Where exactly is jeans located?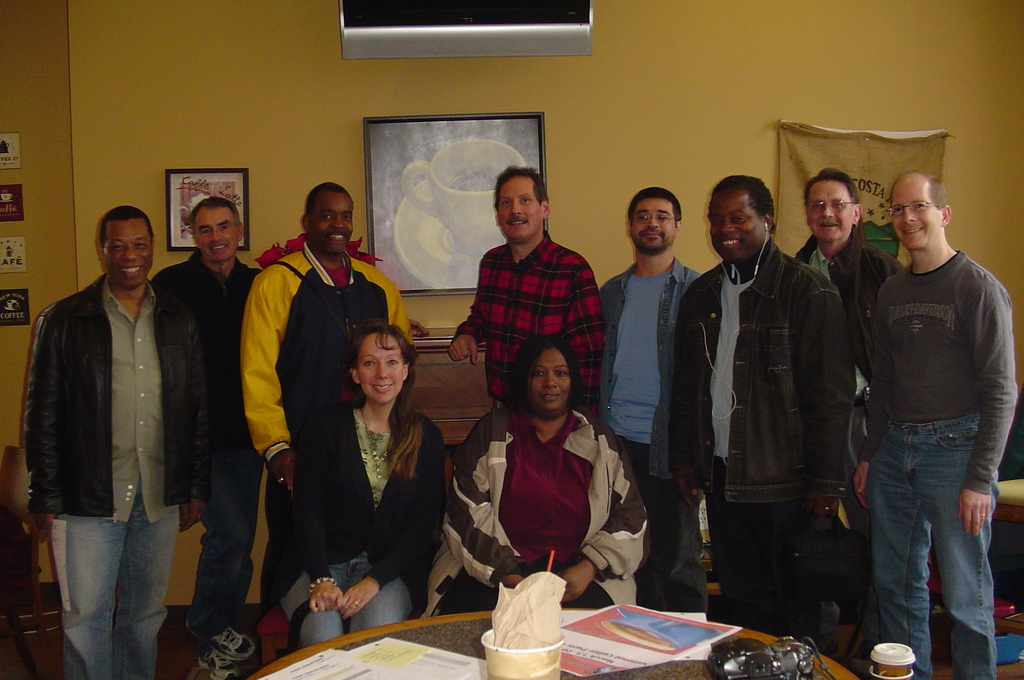
Its bounding box is region(660, 247, 847, 501).
